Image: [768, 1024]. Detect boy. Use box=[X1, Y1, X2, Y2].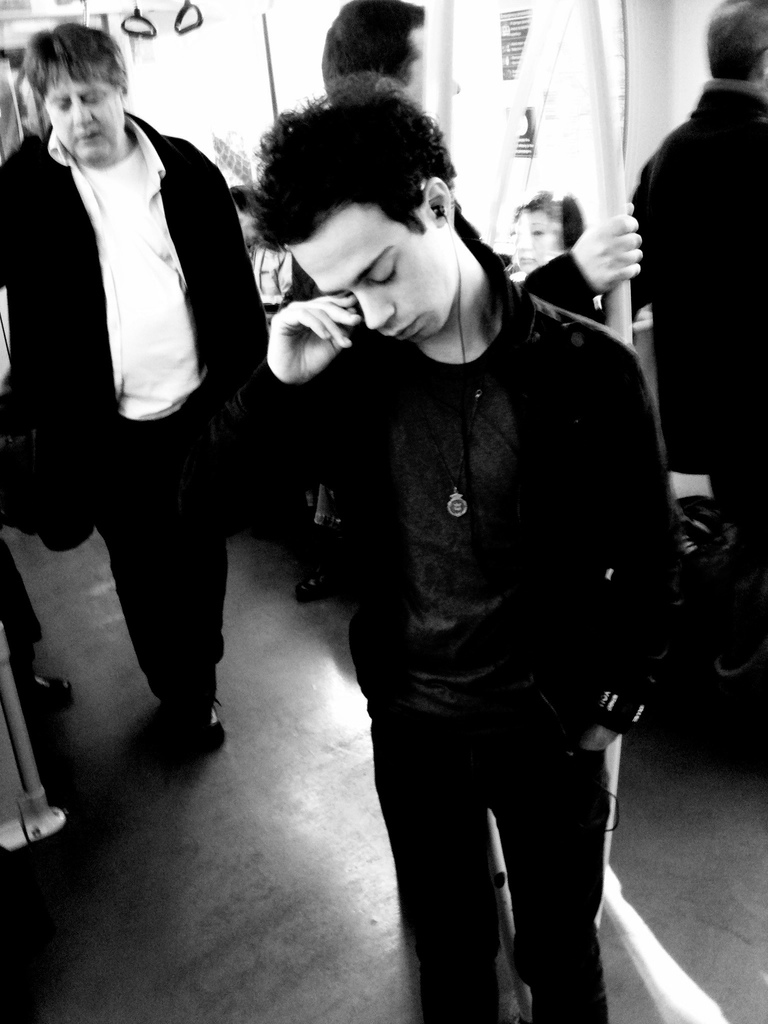
box=[200, 40, 679, 986].
